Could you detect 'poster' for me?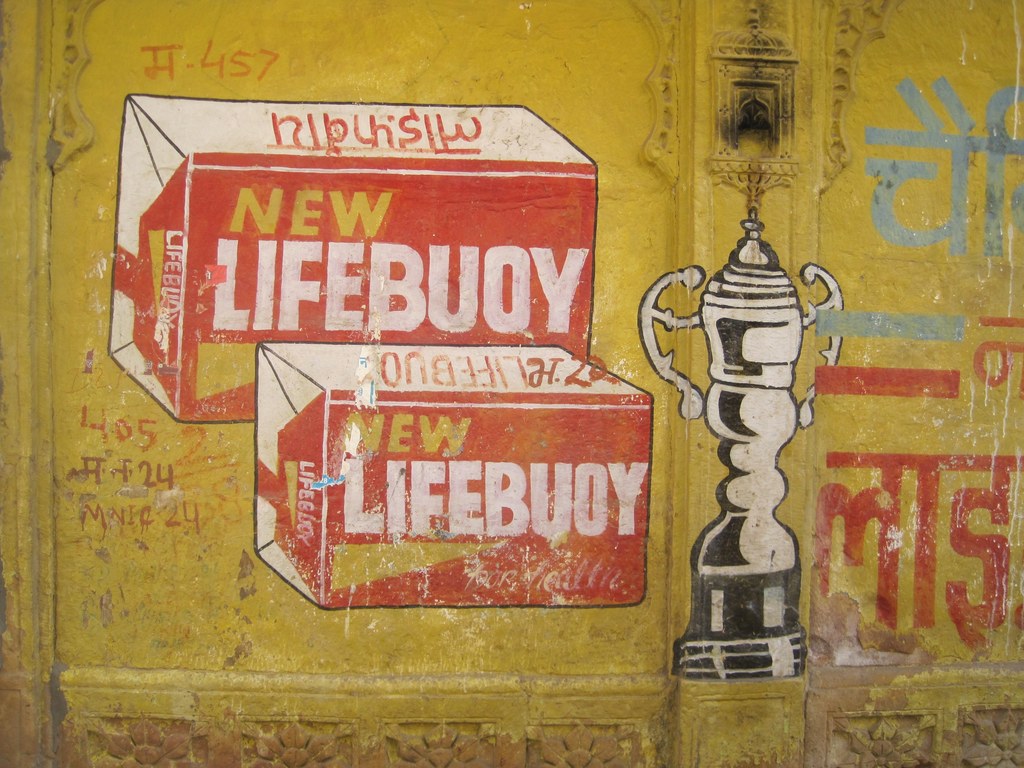
Detection result: [0,0,1023,767].
